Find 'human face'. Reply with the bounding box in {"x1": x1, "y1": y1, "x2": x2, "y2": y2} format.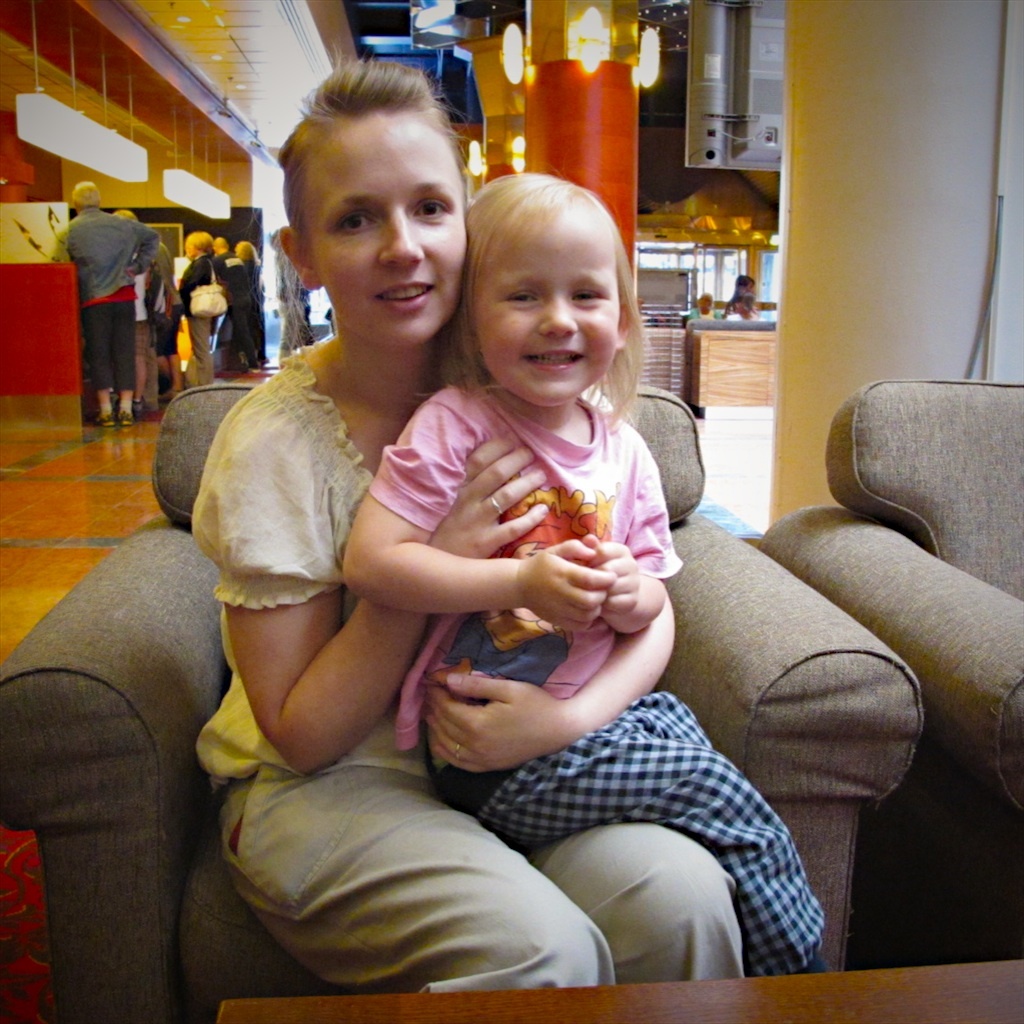
{"x1": 298, "y1": 113, "x2": 472, "y2": 354}.
